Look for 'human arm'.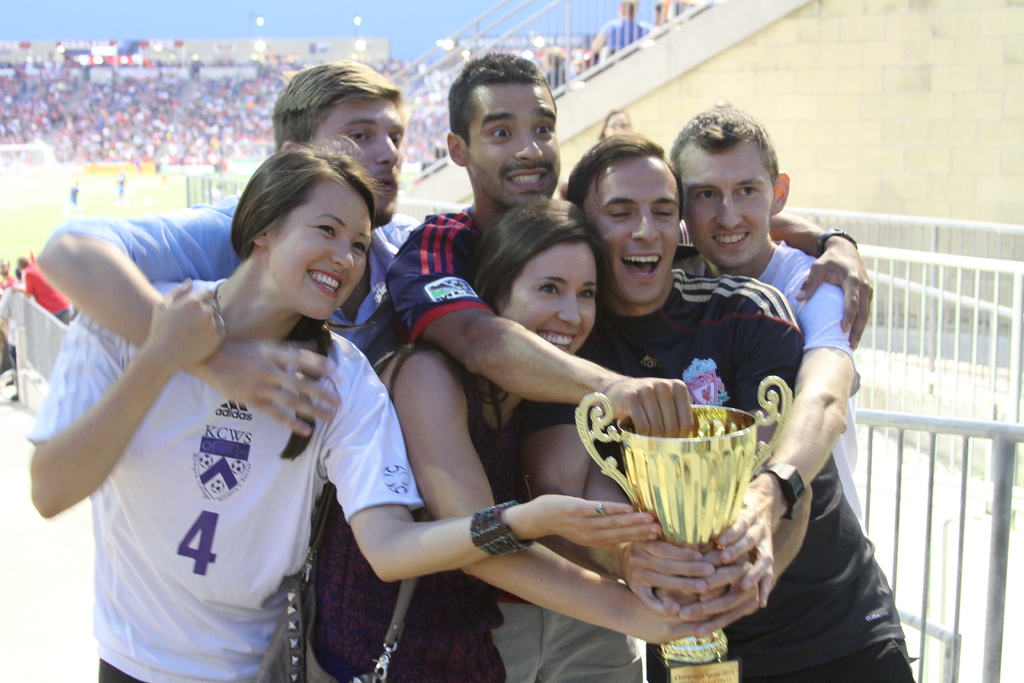
Found: bbox=(526, 388, 594, 513).
